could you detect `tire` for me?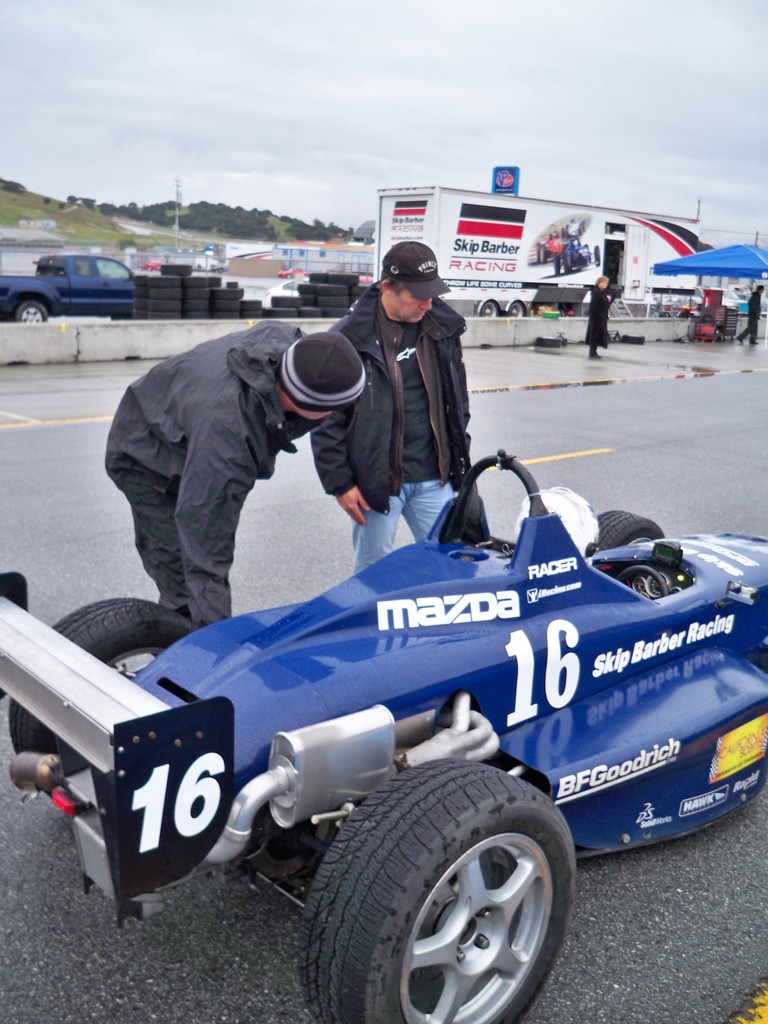
Detection result: detection(596, 509, 661, 553).
